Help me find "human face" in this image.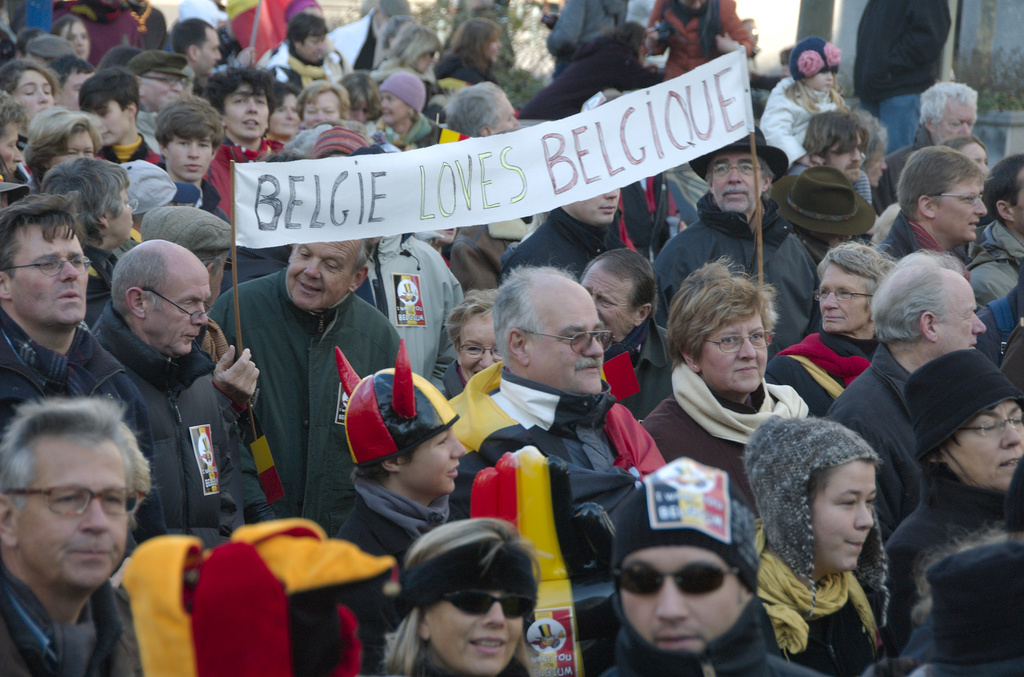
Found it: BBox(932, 168, 988, 246).
